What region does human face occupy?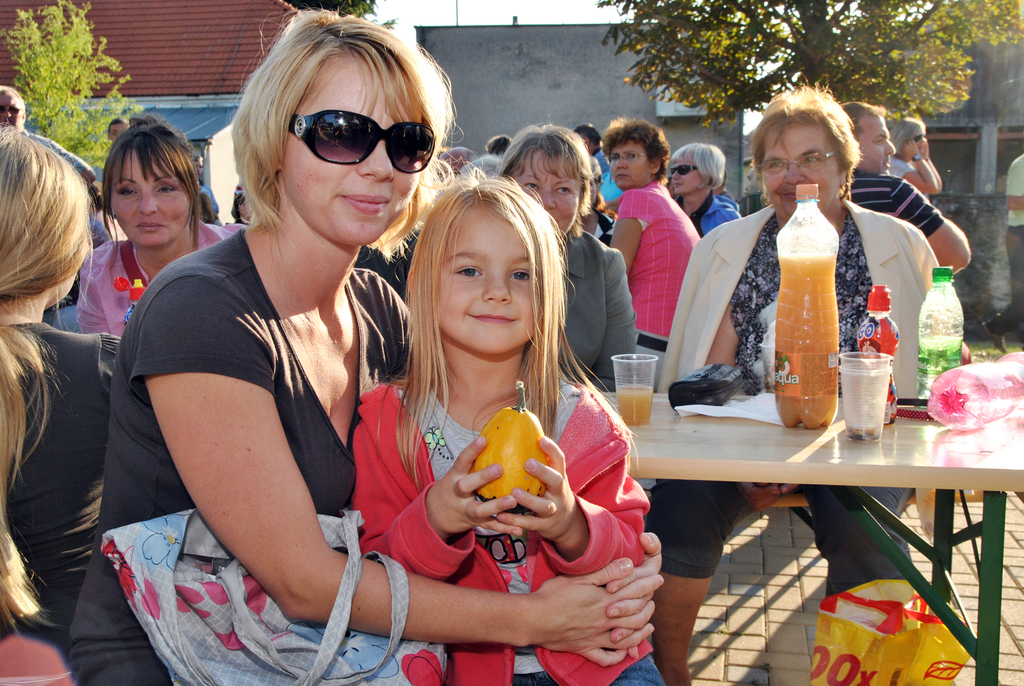
[515, 145, 578, 232].
